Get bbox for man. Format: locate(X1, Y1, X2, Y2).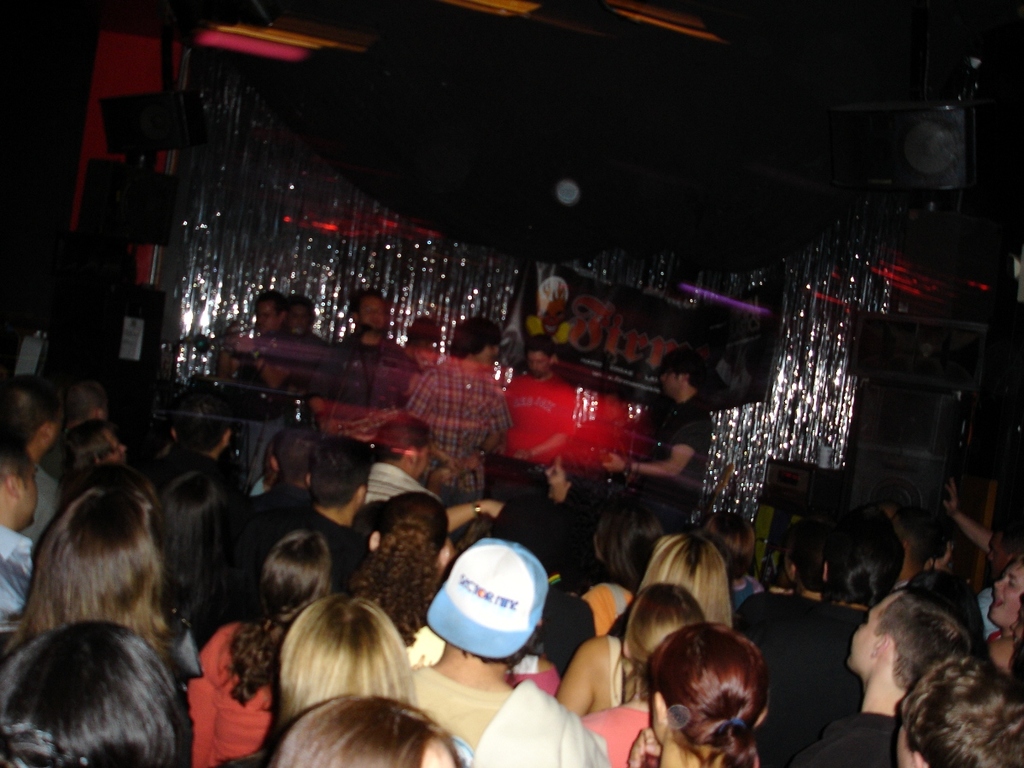
locate(0, 429, 38, 622).
